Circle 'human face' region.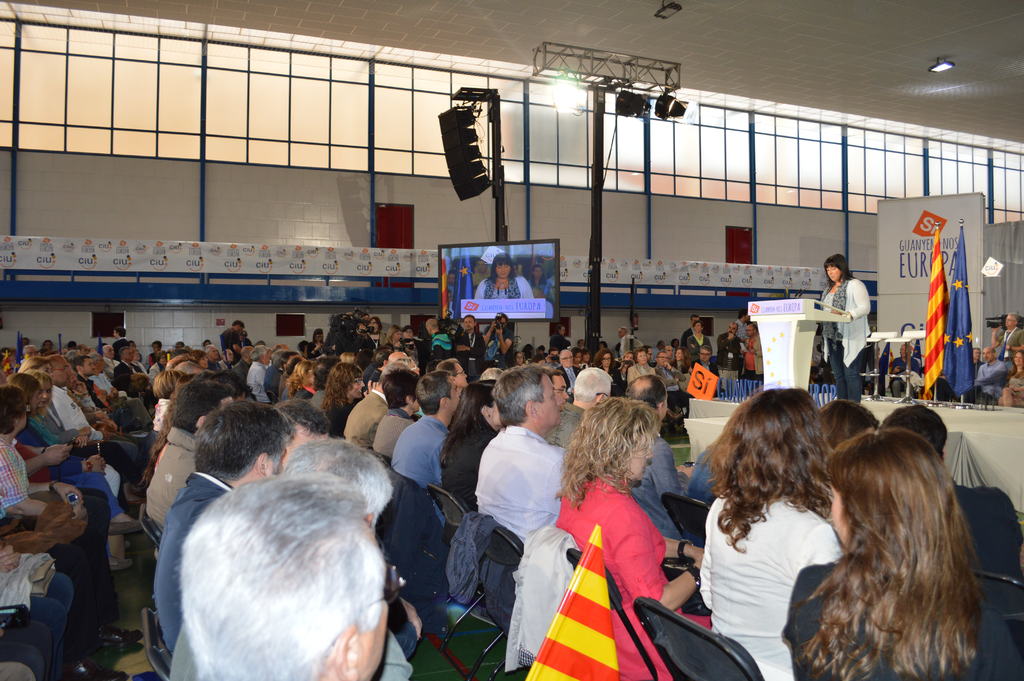
Region: x1=539, y1=374, x2=561, y2=425.
